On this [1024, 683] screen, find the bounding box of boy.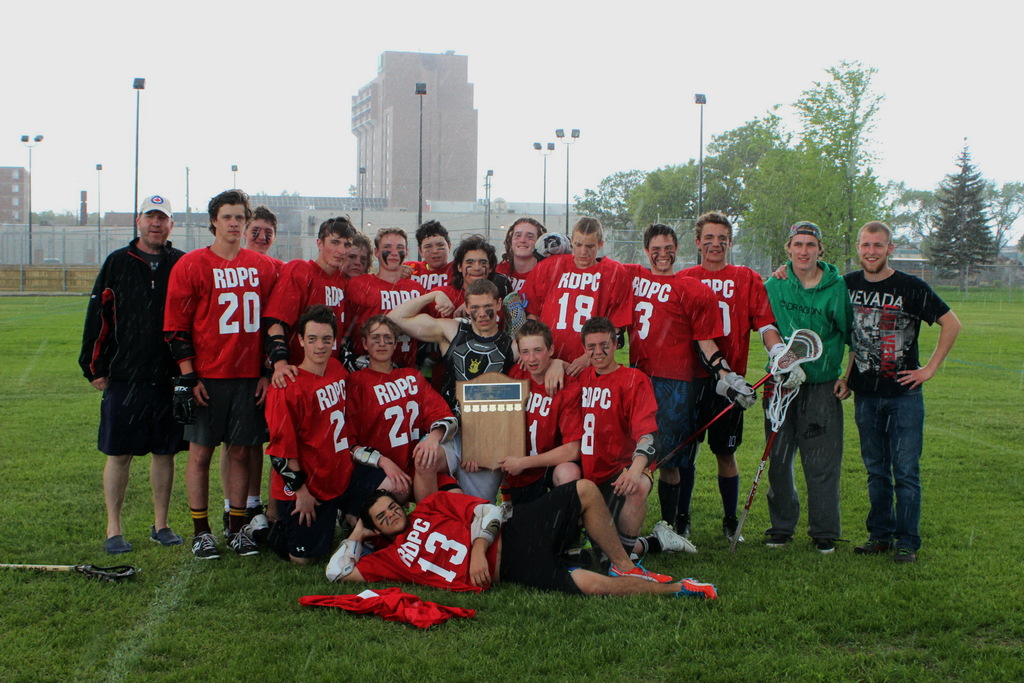
Bounding box: [left=218, top=205, right=284, bottom=541].
